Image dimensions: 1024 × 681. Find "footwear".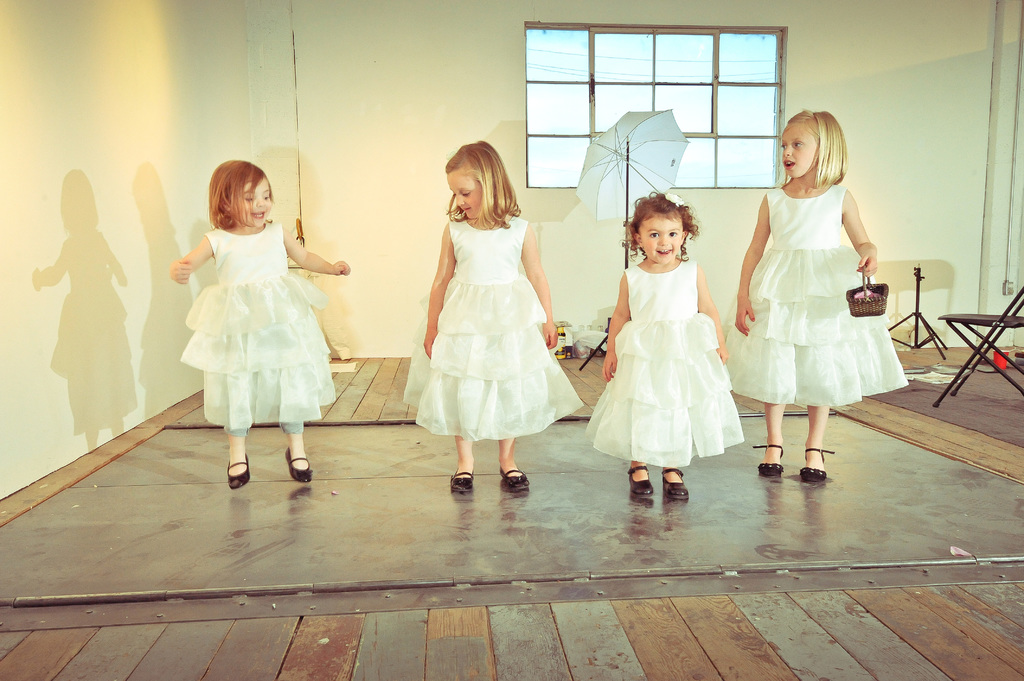
<box>749,445,783,479</box>.
